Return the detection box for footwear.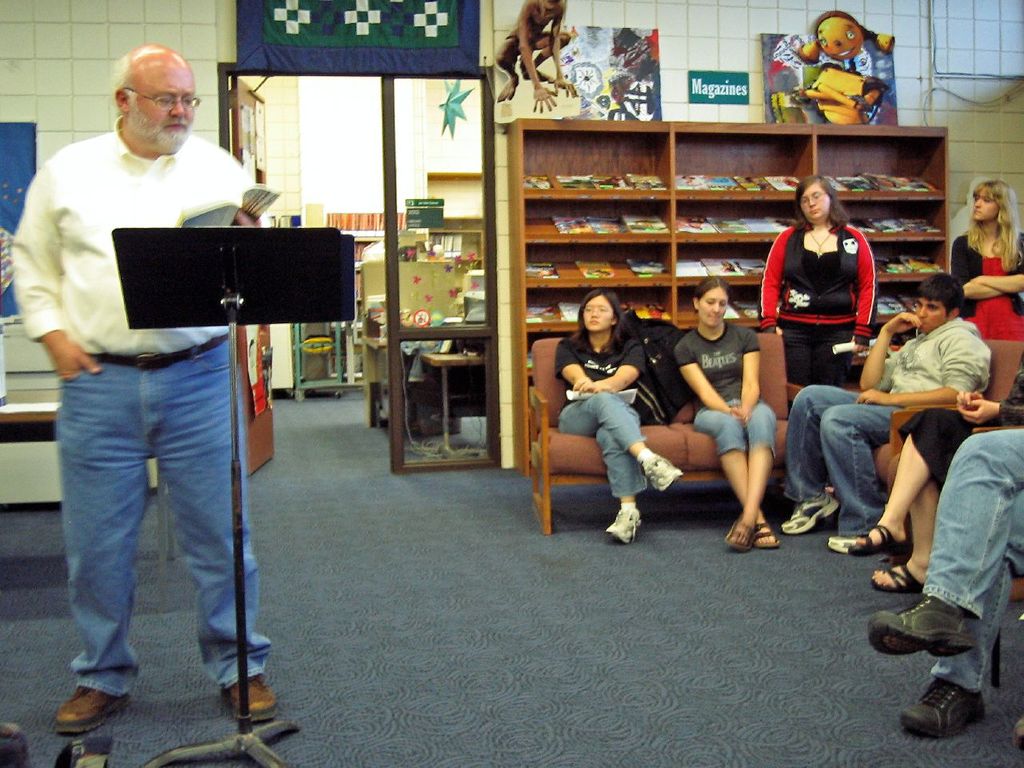
BBox(722, 511, 752, 549).
